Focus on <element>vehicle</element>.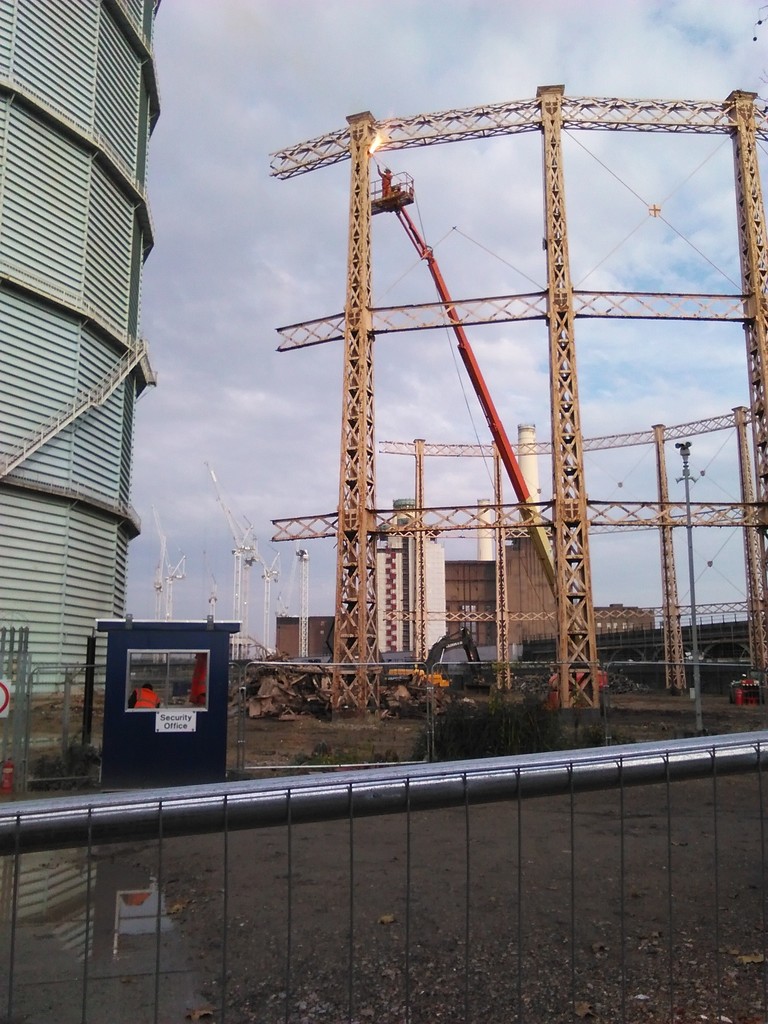
Focused at pyautogui.locateOnScreen(379, 630, 502, 692).
